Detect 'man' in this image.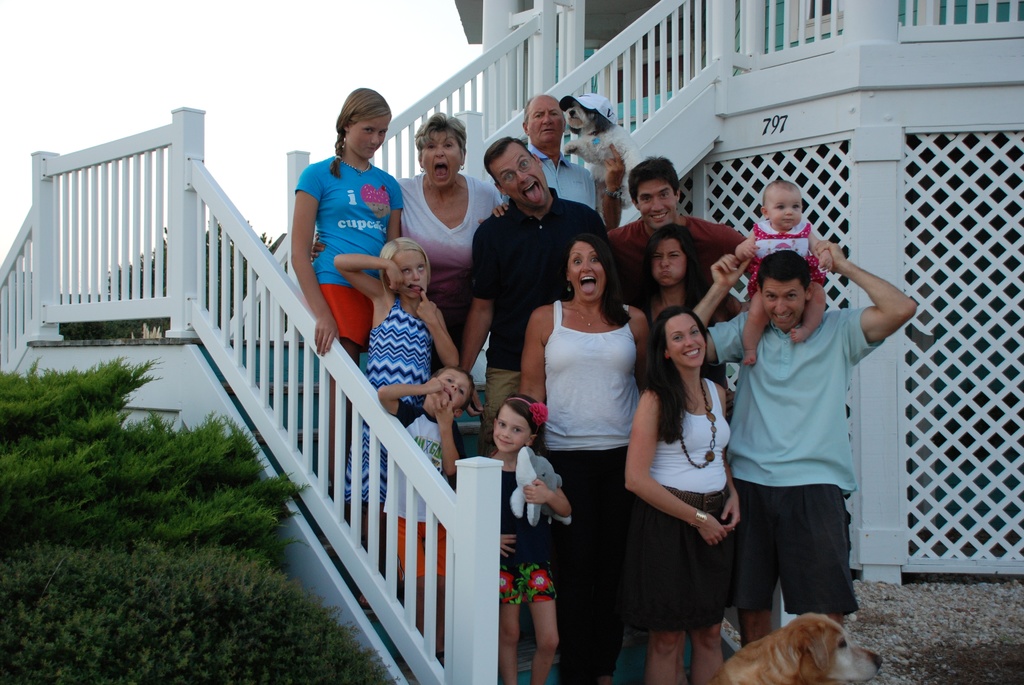
Detection: <box>488,155,741,320</box>.
